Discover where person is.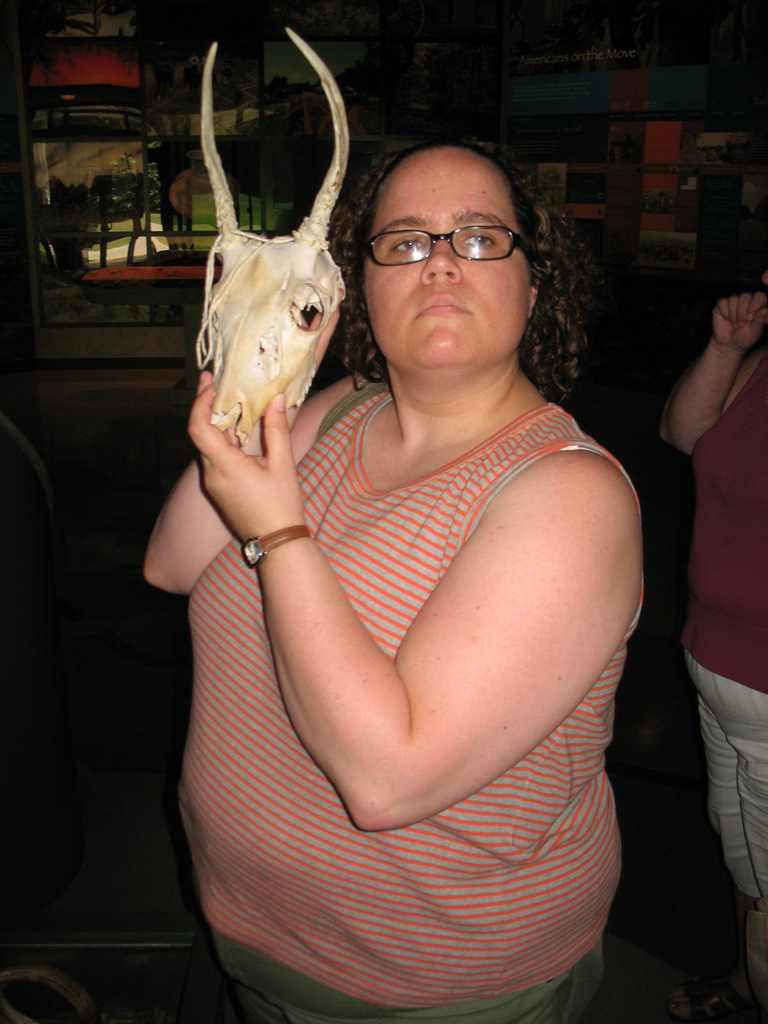
Discovered at region(157, 48, 660, 1017).
